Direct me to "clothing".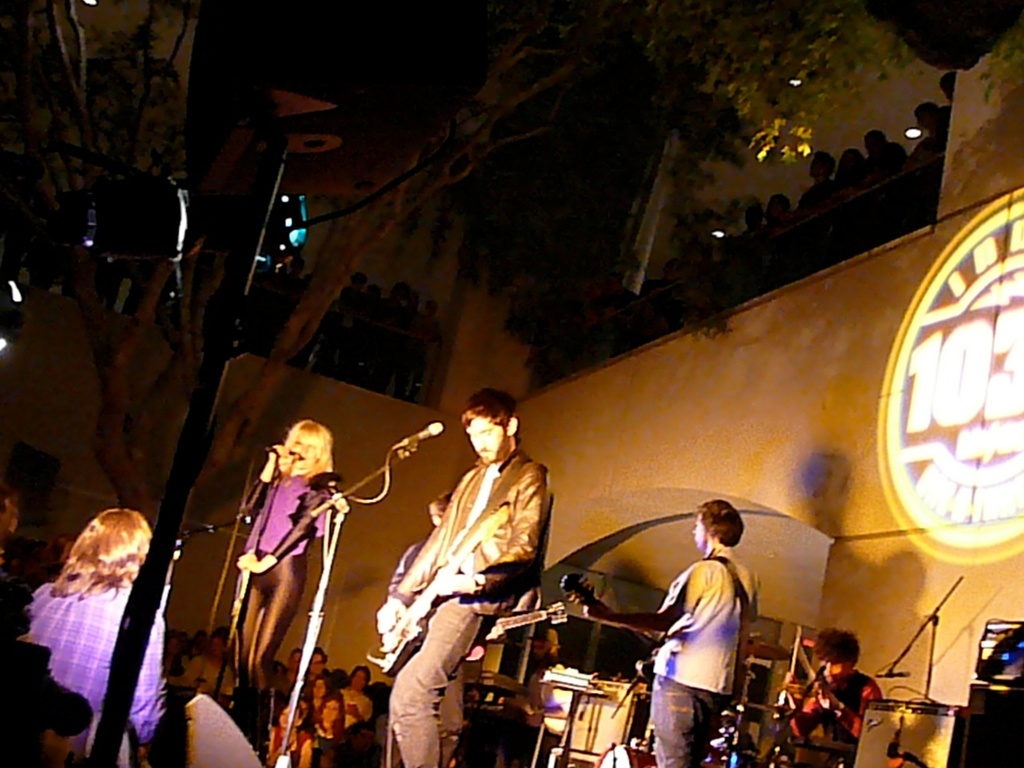
Direction: <box>659,546,757,767</box>.
